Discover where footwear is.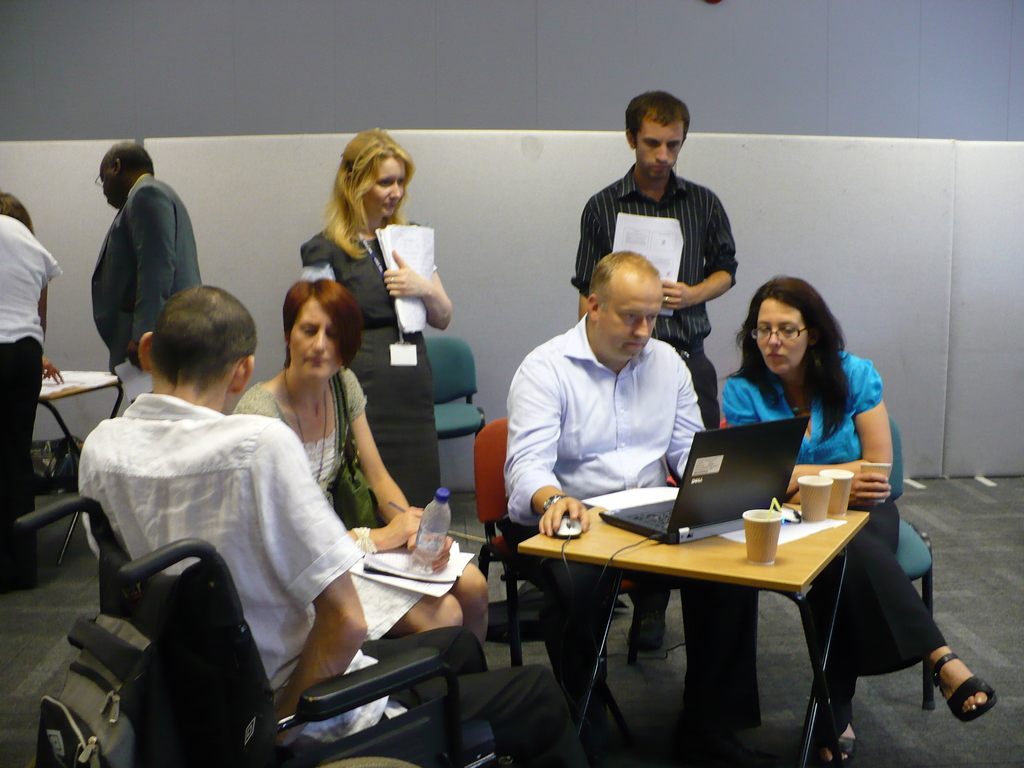
Discovered at 627 611 659 655.
